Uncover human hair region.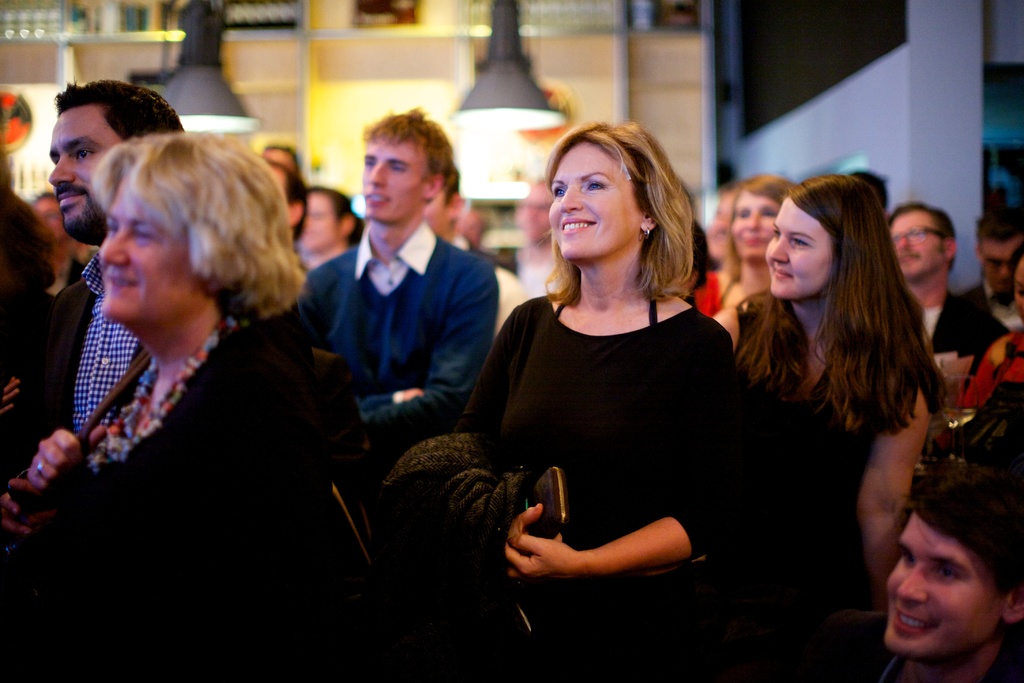
Uncovered: region(971, 204, 1023, 240).
